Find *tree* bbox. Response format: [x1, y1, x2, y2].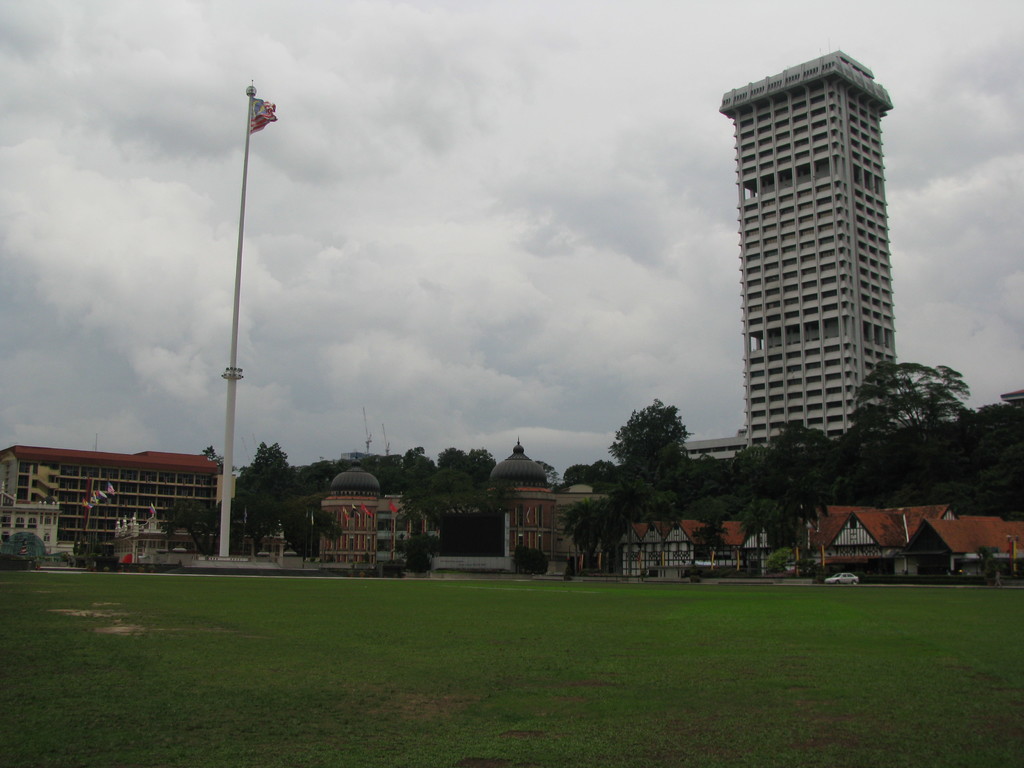
[965, 399, 1023, 467].
